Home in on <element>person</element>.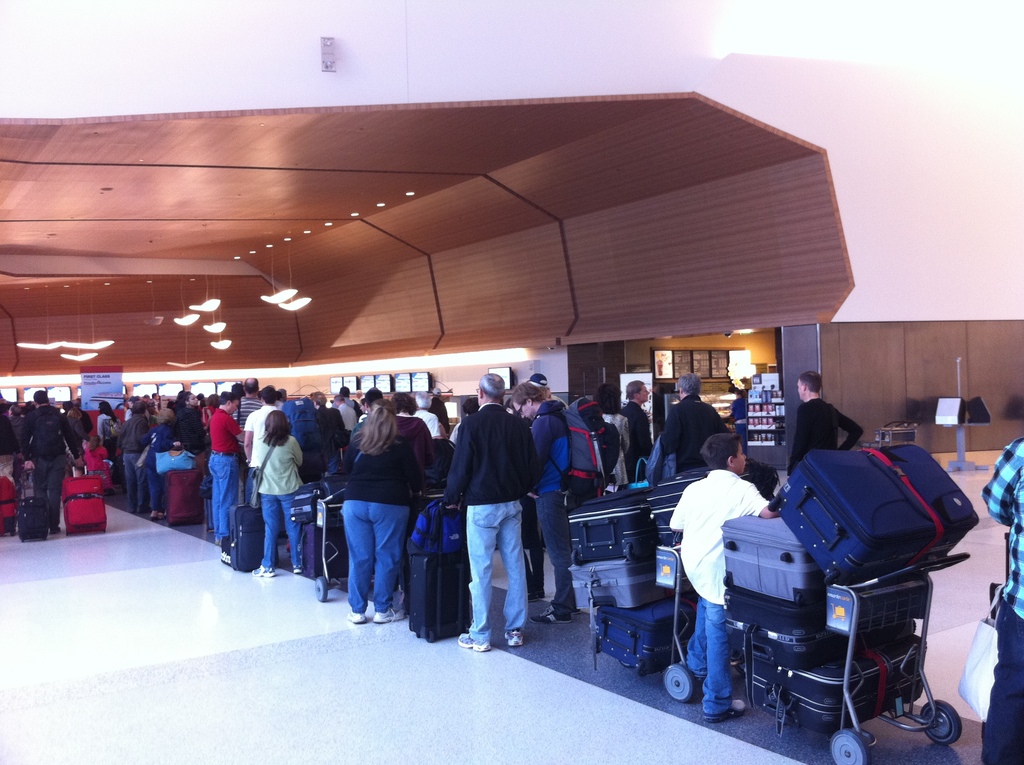
Homed in at crop(314, 382, 418, 628).
